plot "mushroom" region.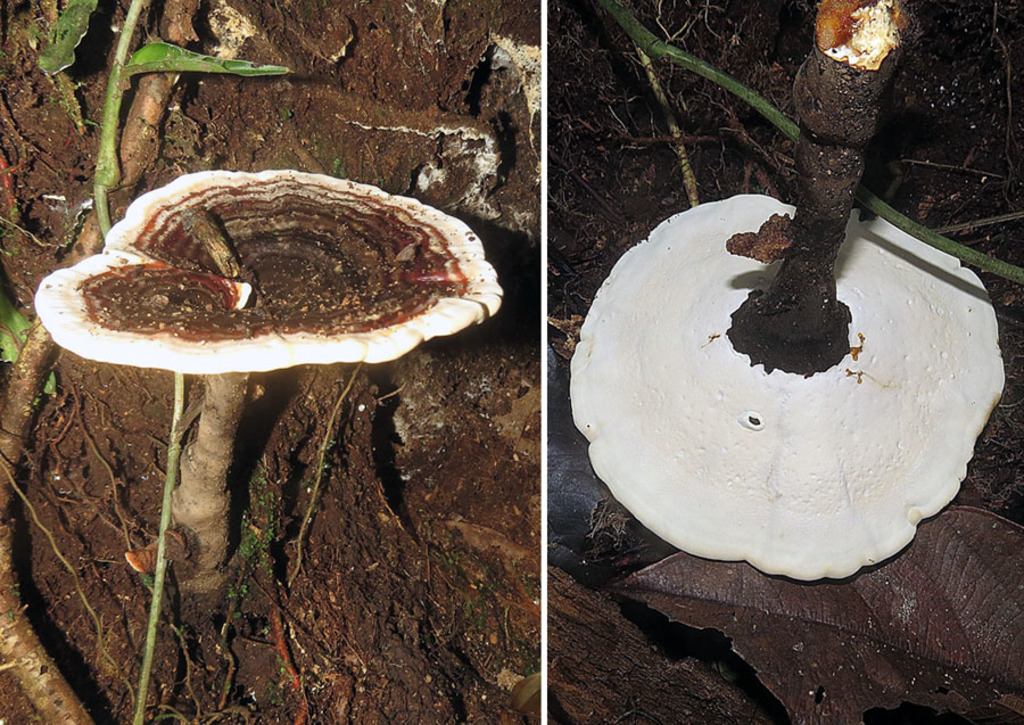
Plotted at BBox(25, 171, 510, 554).
